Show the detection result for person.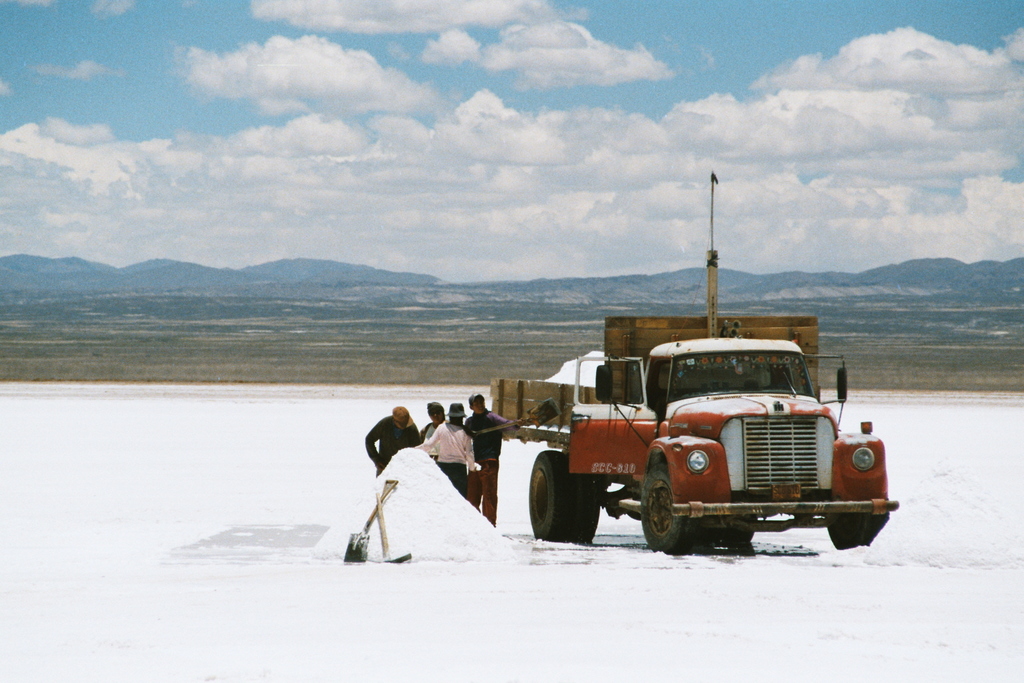
locate(418, 401, 448, 462).
